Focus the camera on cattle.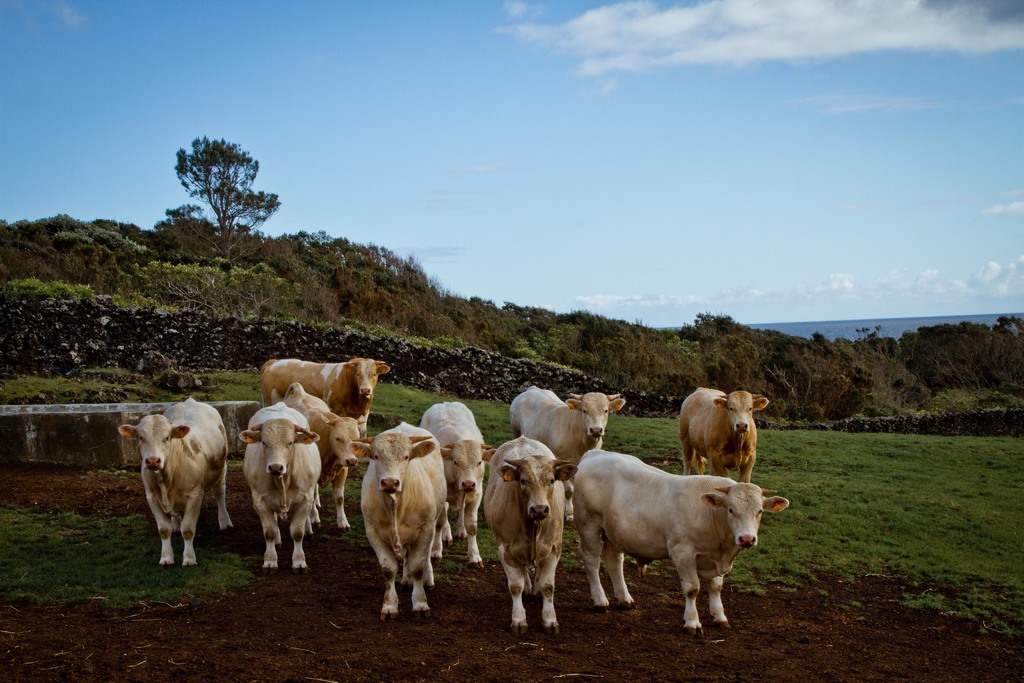
Focus region: (116, 394, 234, 572).
